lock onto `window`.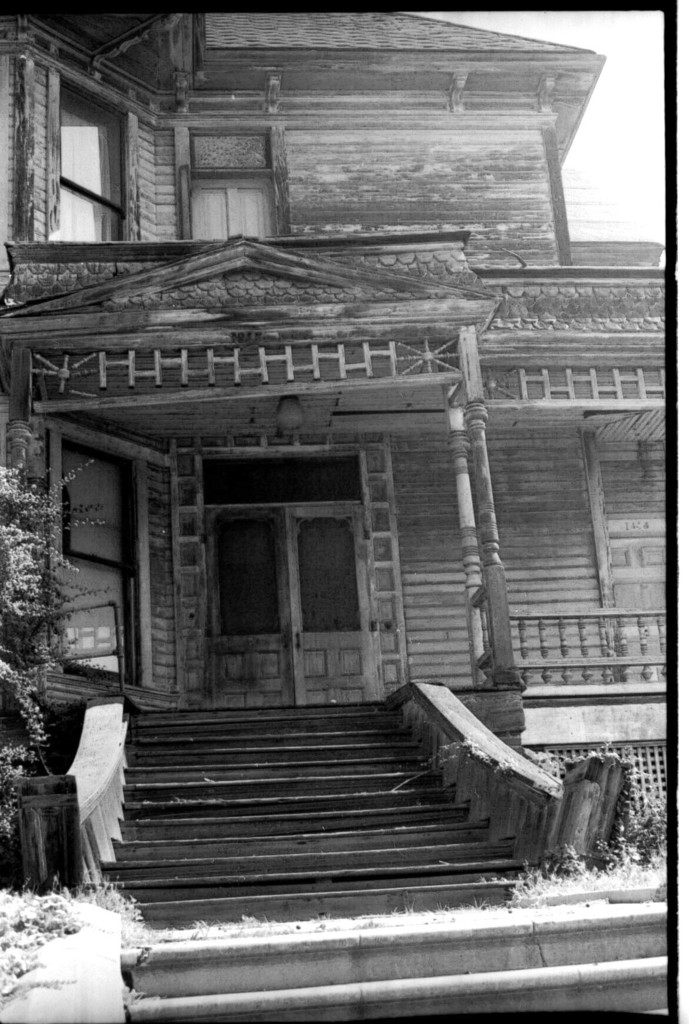
Locked: [left=56, top=75, right=145, bottom=236].
